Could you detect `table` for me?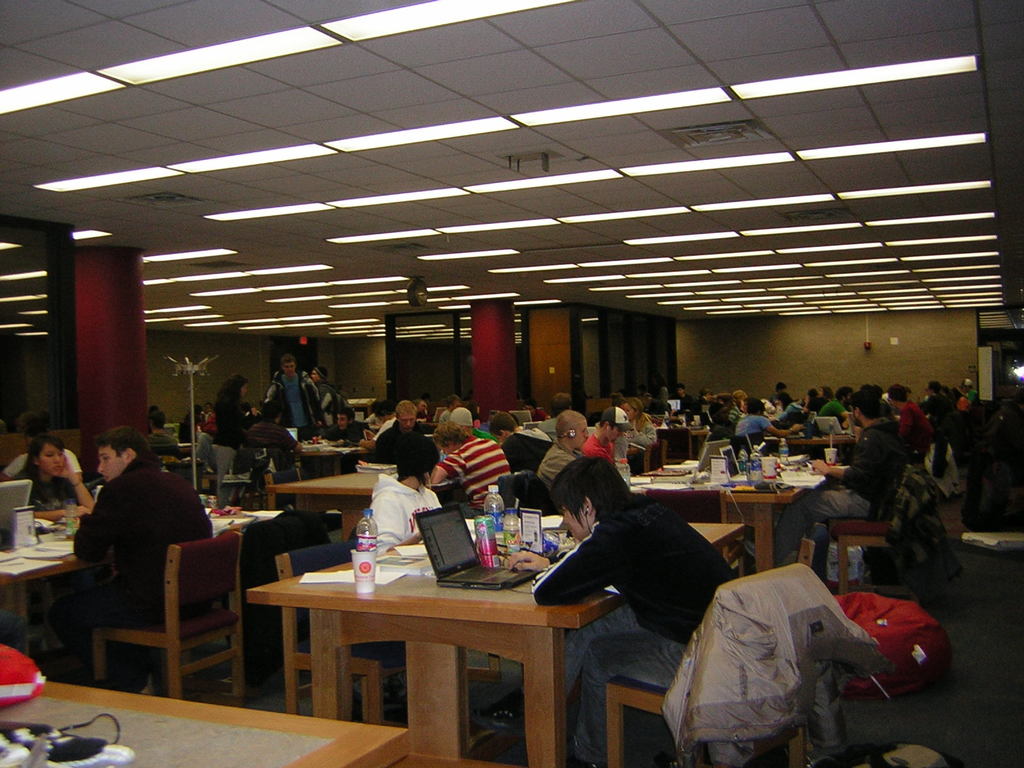
Detection result: (x1=0, y1=664, x2=406, y2=767).
